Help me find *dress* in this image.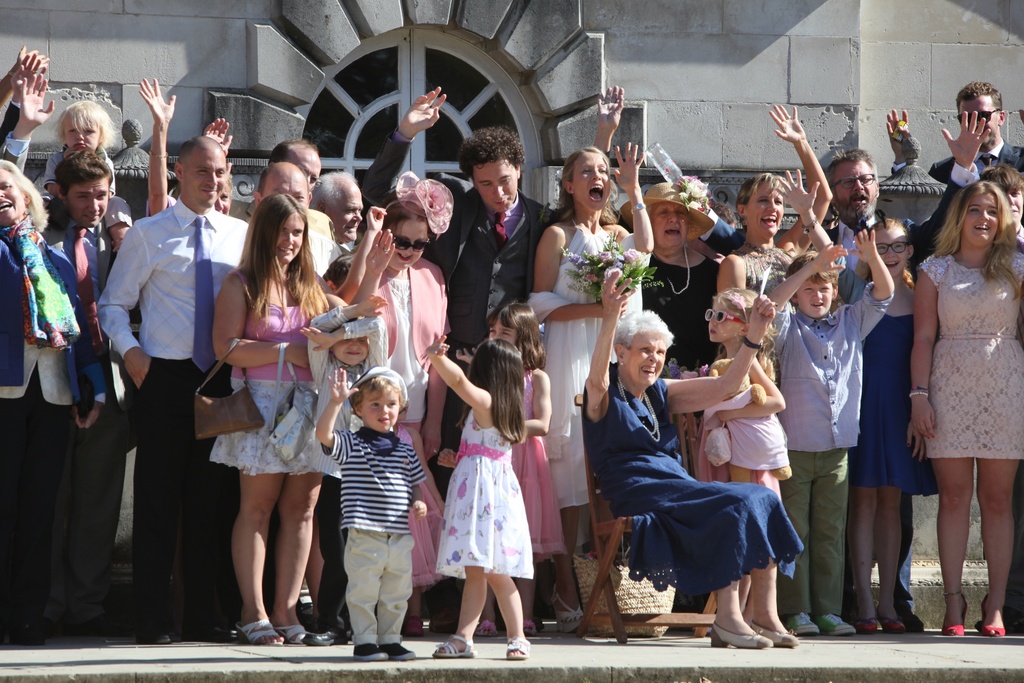
Found it: [434,408,535,581].
